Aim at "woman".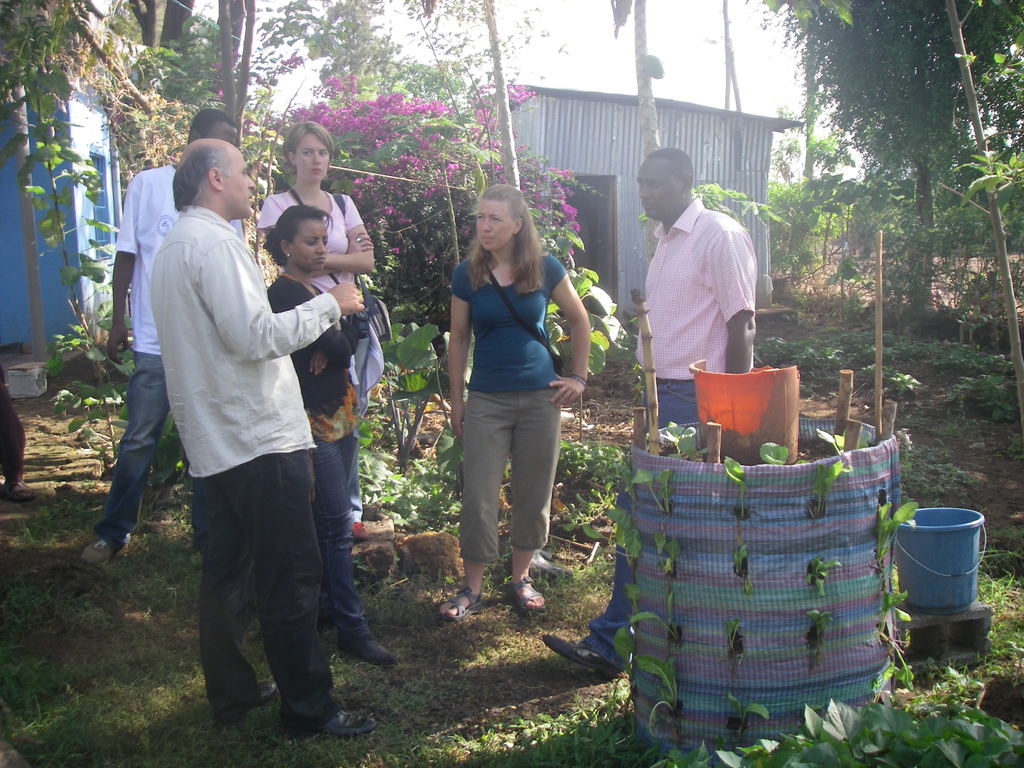
Aimed at rect(257, 118, 381, 548).
